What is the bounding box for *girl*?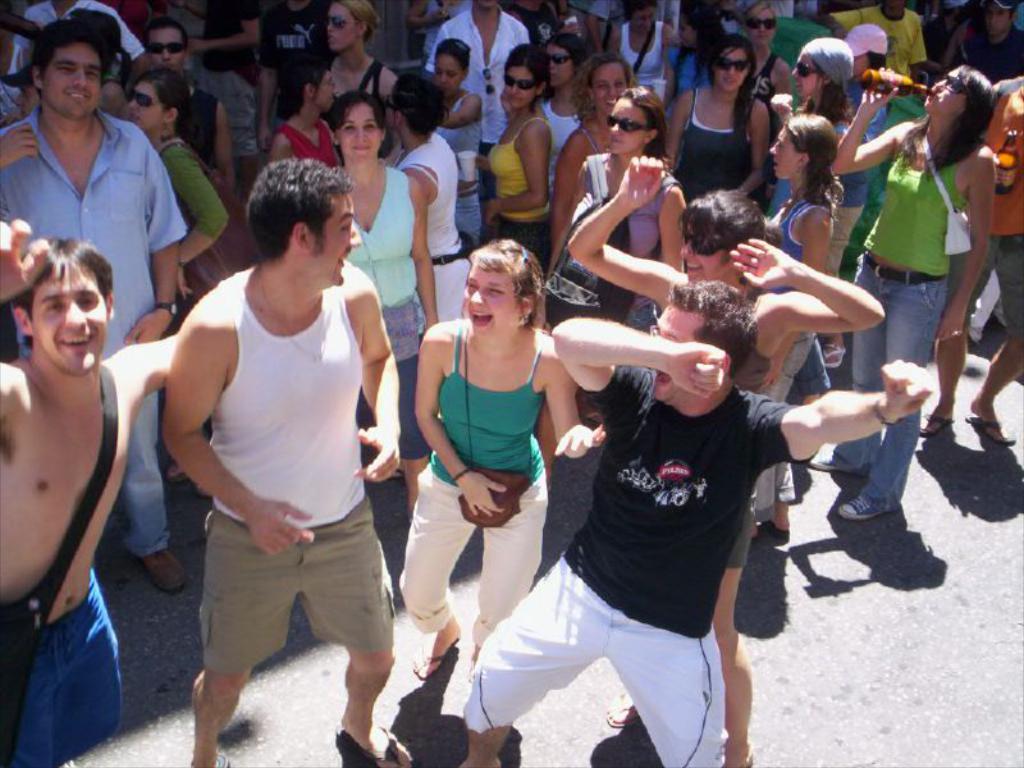
<bbox>335, 91, 442, 508</bbox>.
